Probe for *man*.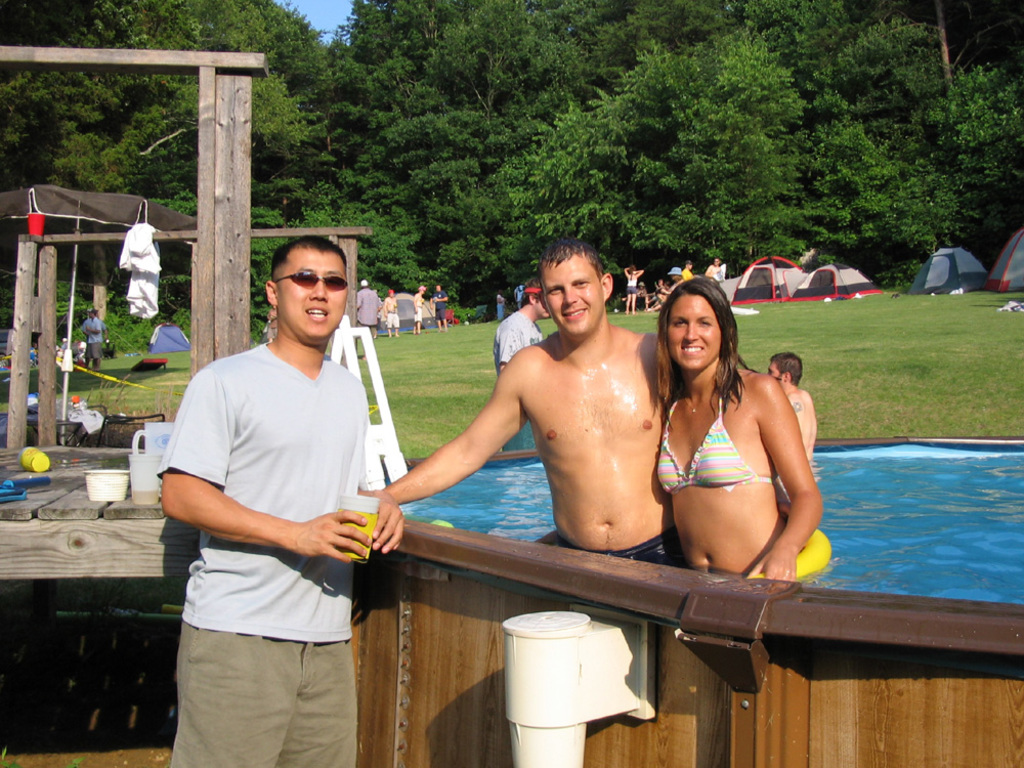
Probe result: {"left": 774, "top": 355, "right": 812, "bottom": 454}.
